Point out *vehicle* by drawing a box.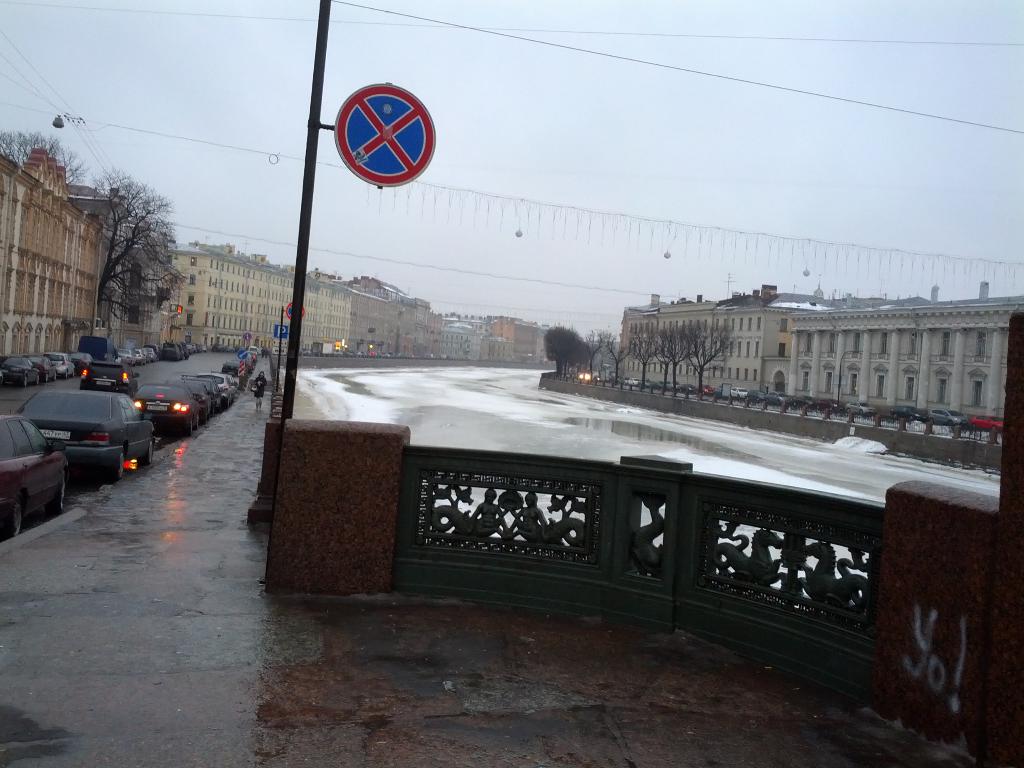
{"x1": 225, "y1": 368, "x2": 242, "y2": 399}.
